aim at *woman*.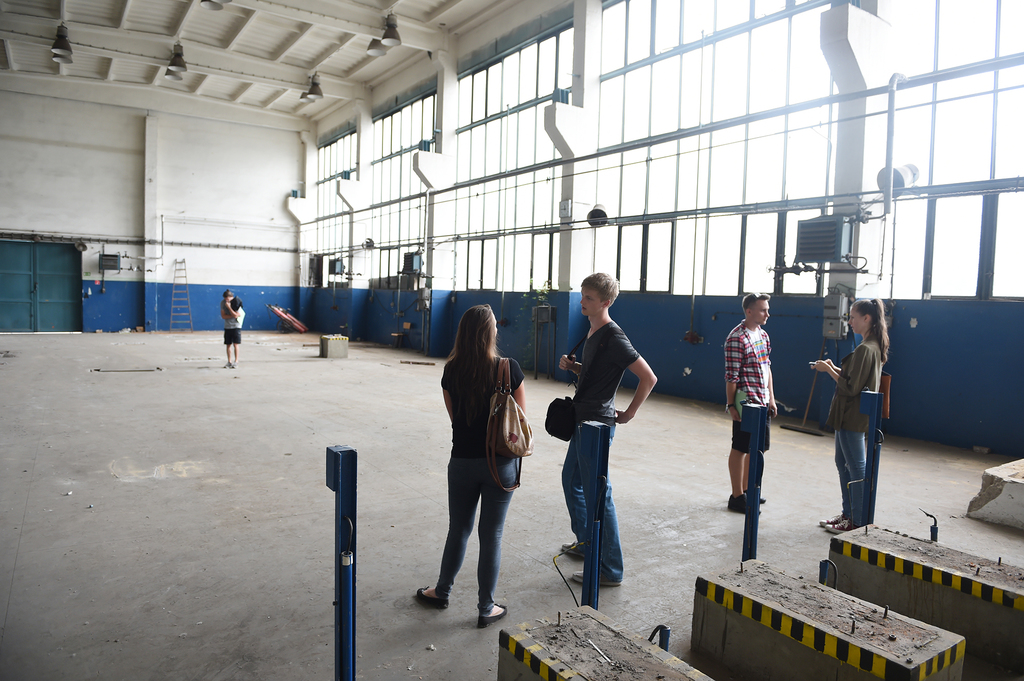
Aimed at box=[431, 302, 534, 636].
